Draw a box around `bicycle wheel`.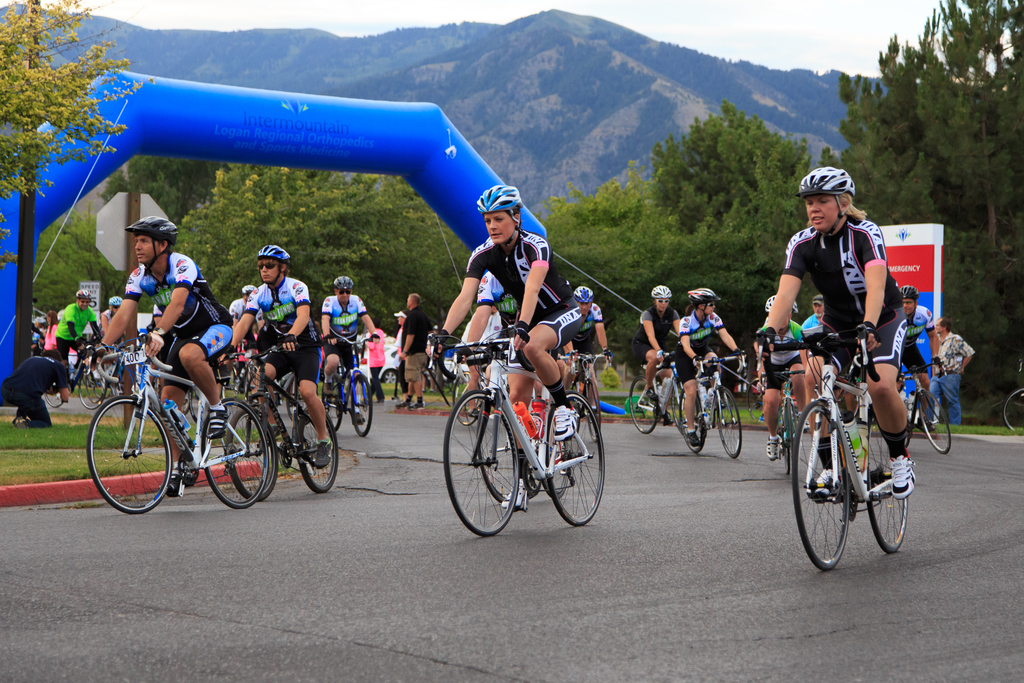
<box>1002,388,1023,432</box>.
